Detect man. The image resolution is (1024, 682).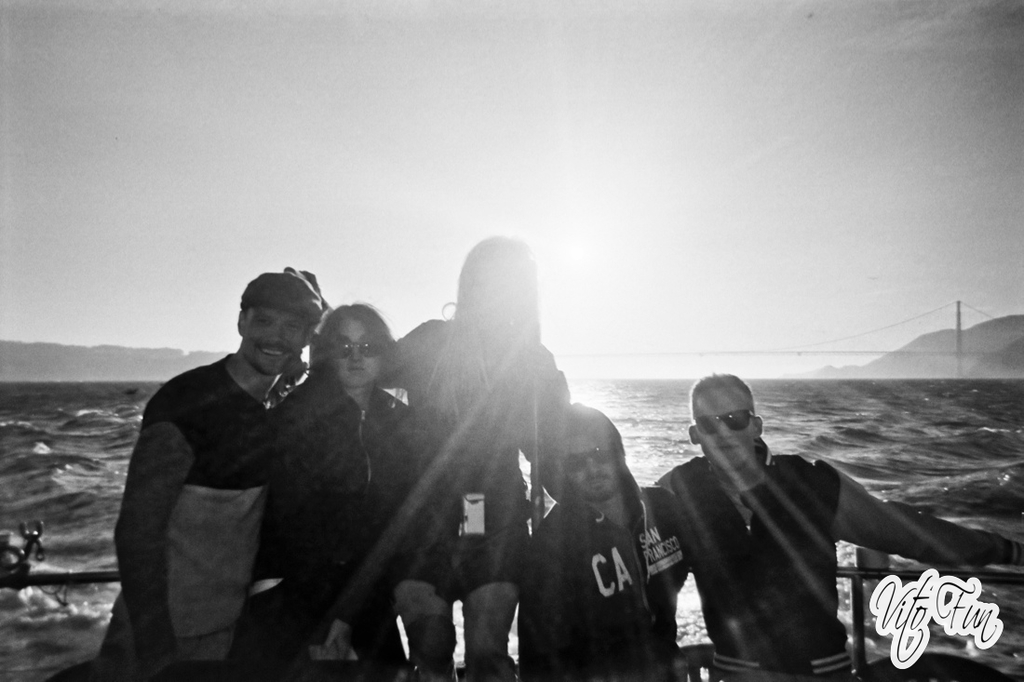
[x1=653, y1=368, x2=1023, y2=681].
